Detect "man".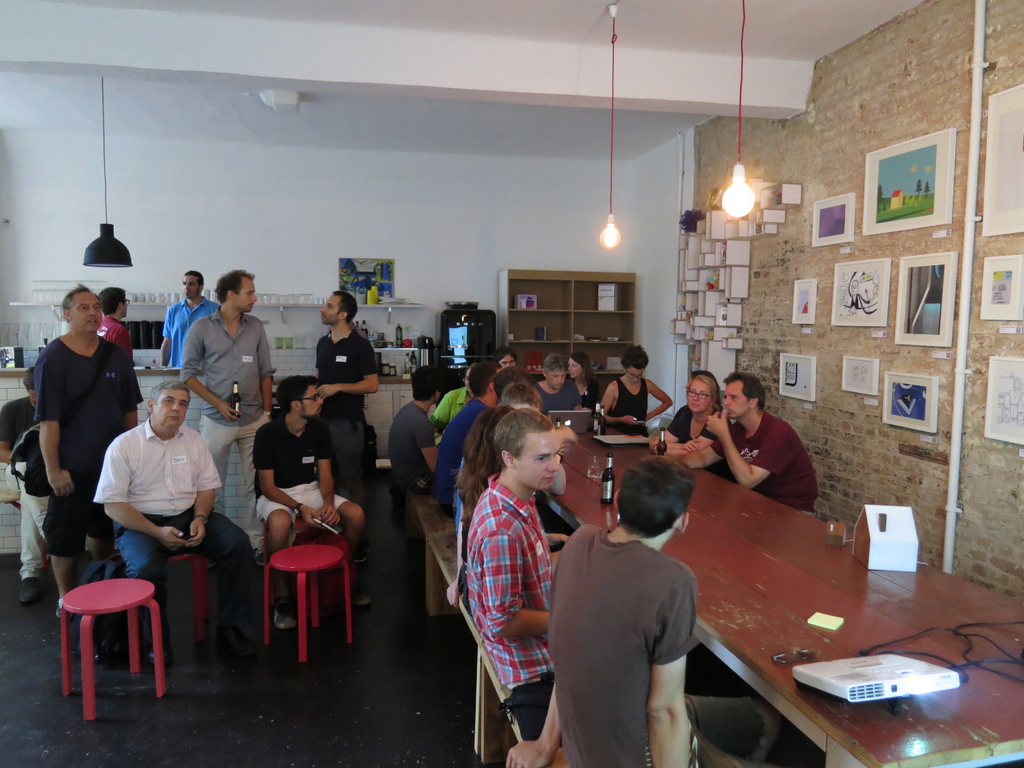
Detected at Rect(93, 386, 260, 652).
